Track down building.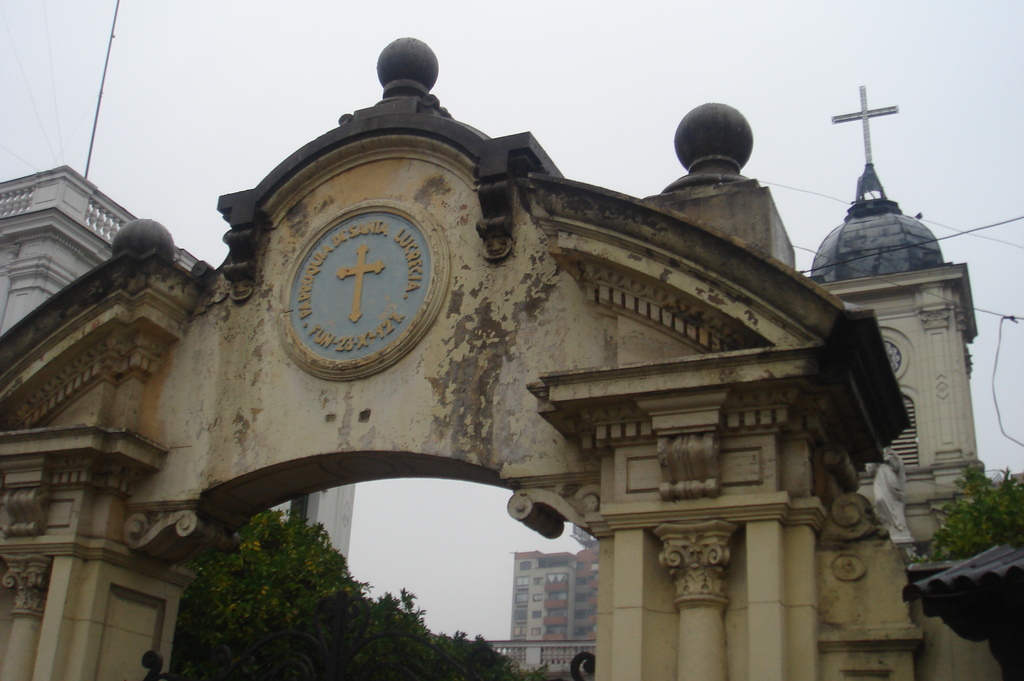
Tracked to select_region(489, 545, 621, 668).
